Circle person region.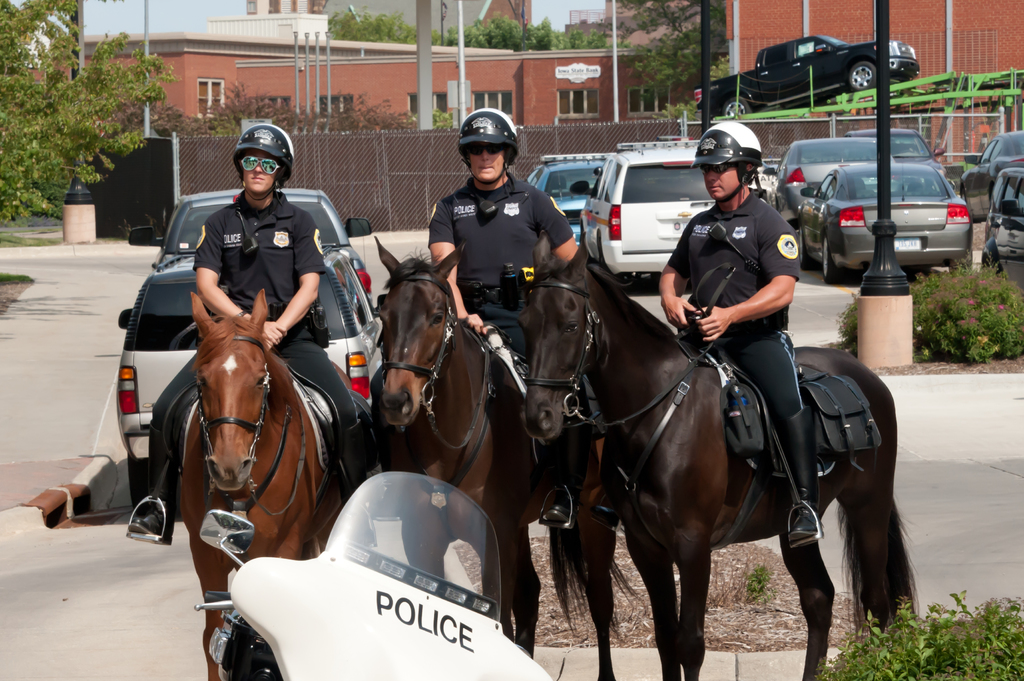
Region: (426,111,589,424).
